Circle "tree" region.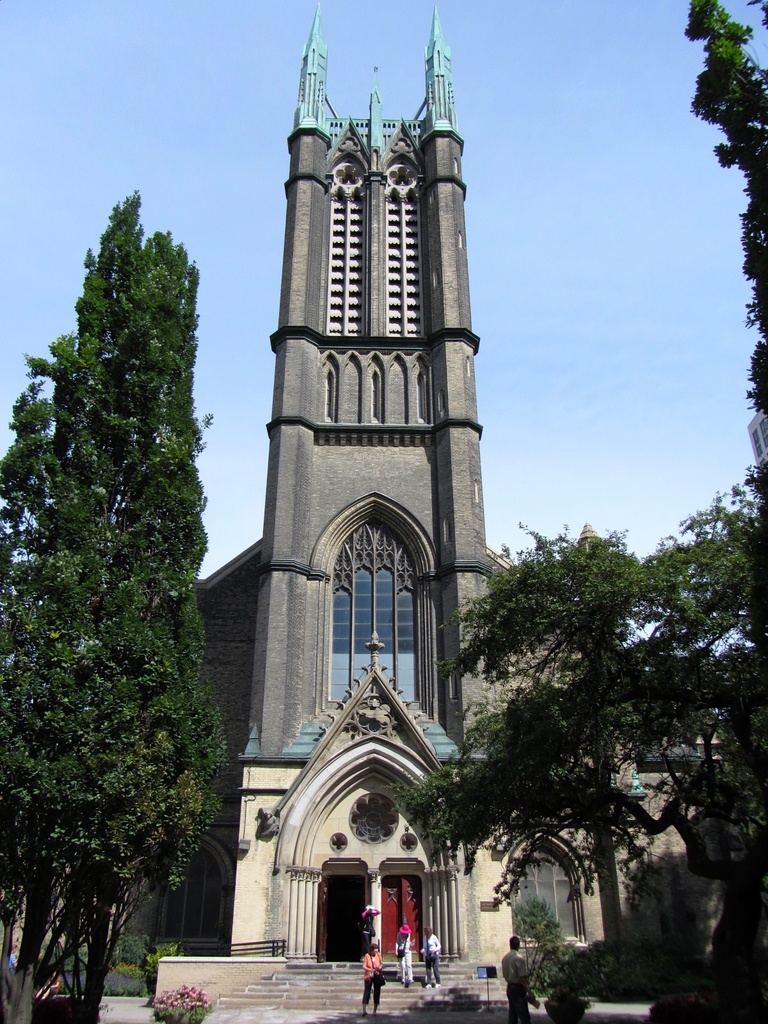
Region: pyautogui.locateOnScreen(681, 0, 767, 784).
